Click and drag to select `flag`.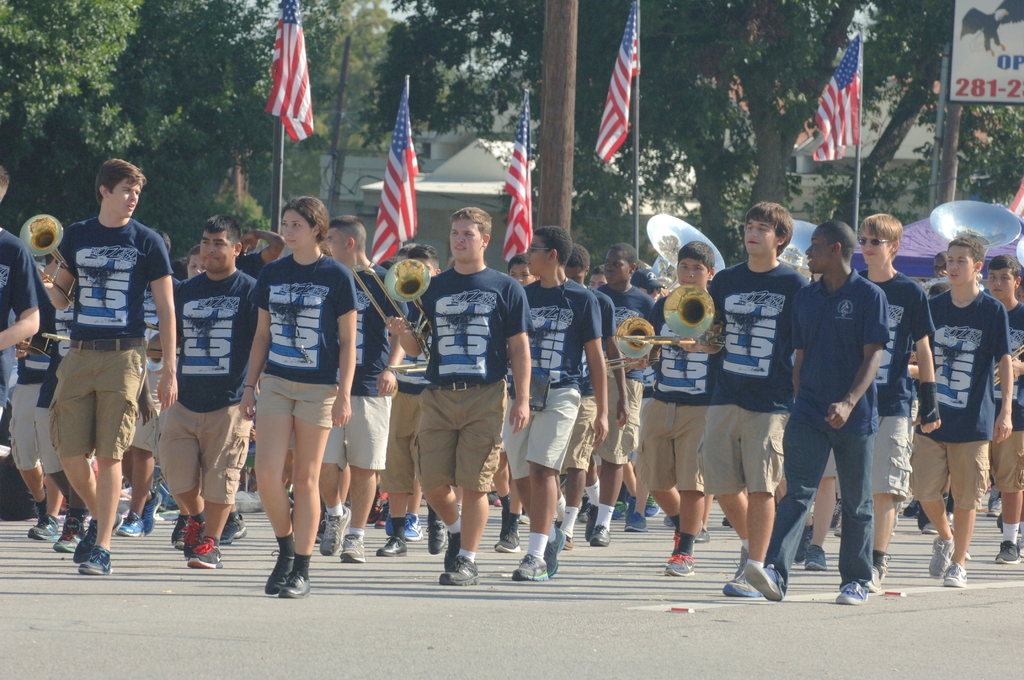
Selection: [left=496, top=86, right=532, bottom=264].
